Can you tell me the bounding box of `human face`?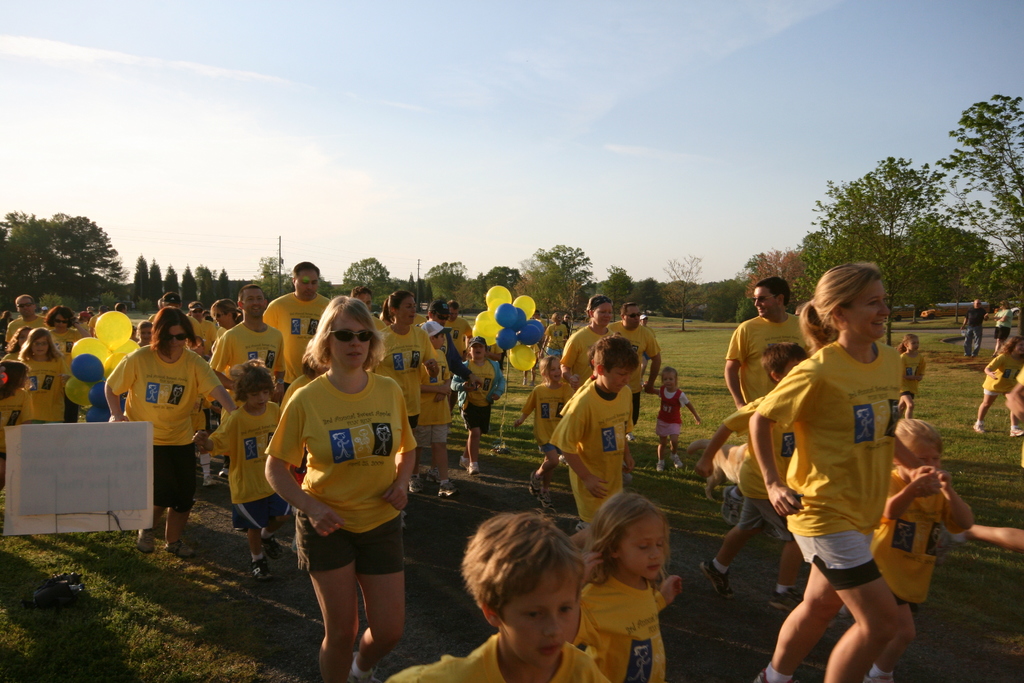
box(434, 332, 445, 352).
